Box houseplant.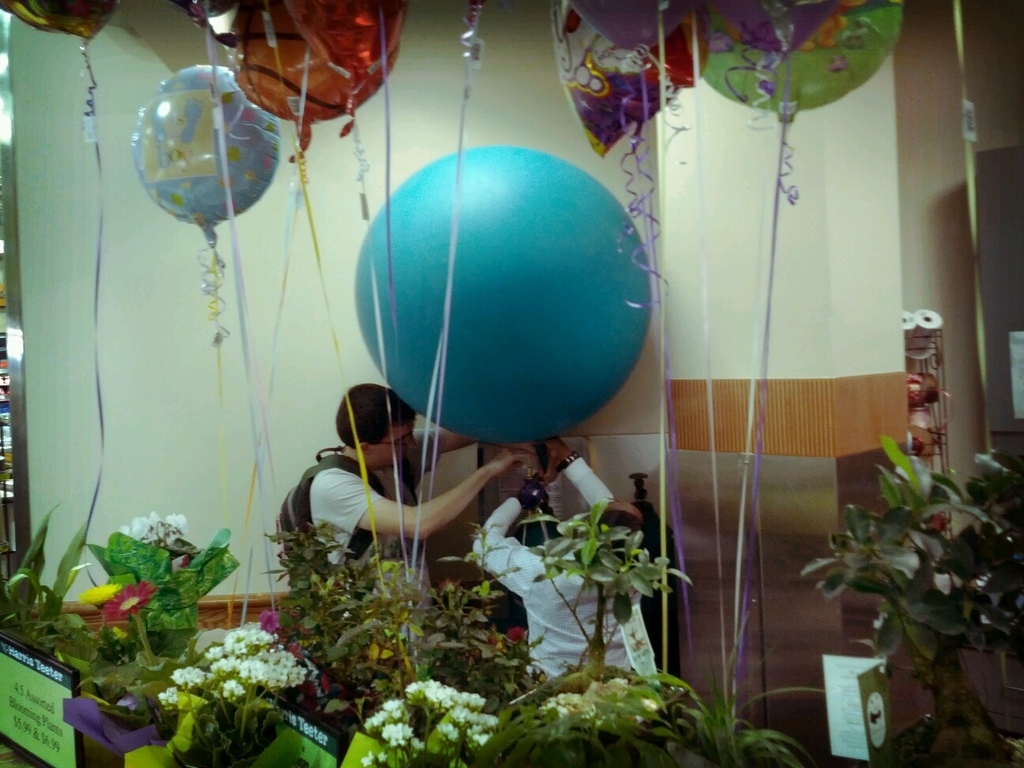
box(148, 608, 375, 767).
